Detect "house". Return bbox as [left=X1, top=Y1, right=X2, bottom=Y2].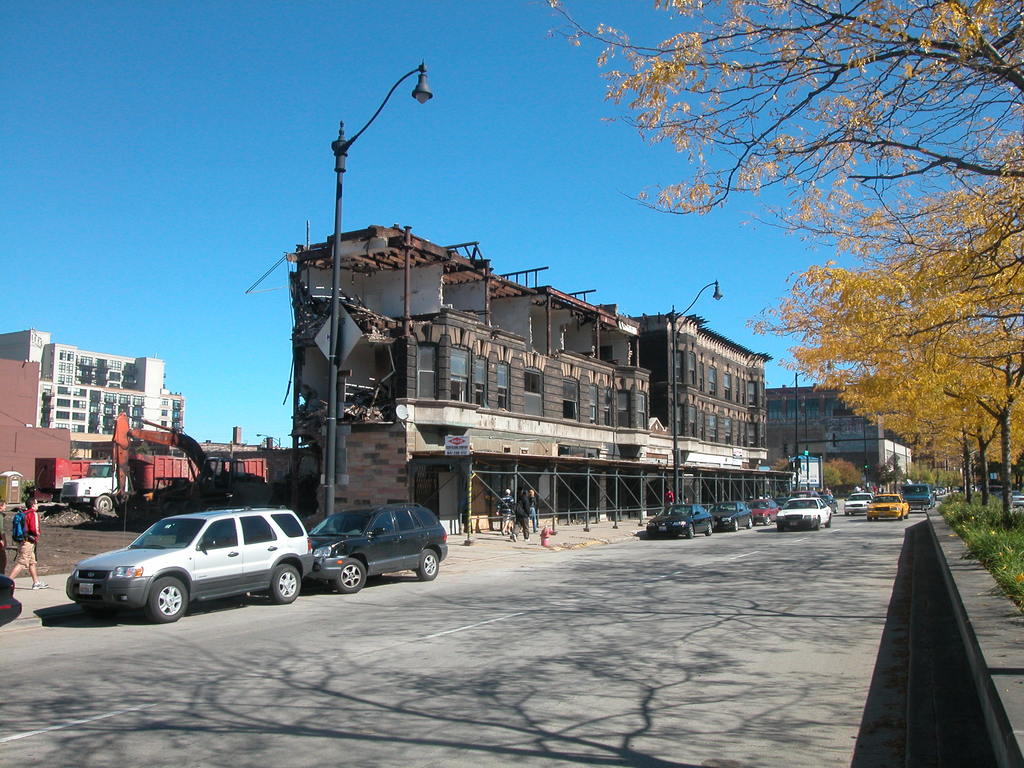
[left=645, top=318, right=771, bottom=500].
